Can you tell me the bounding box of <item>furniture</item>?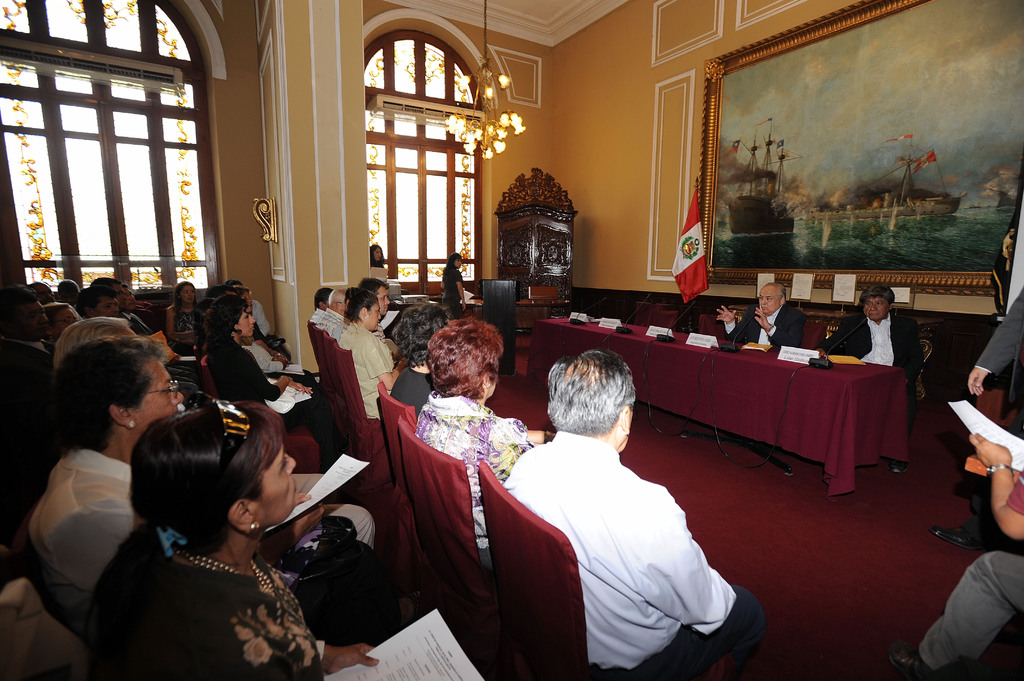
(631, 303, 680, 330).
